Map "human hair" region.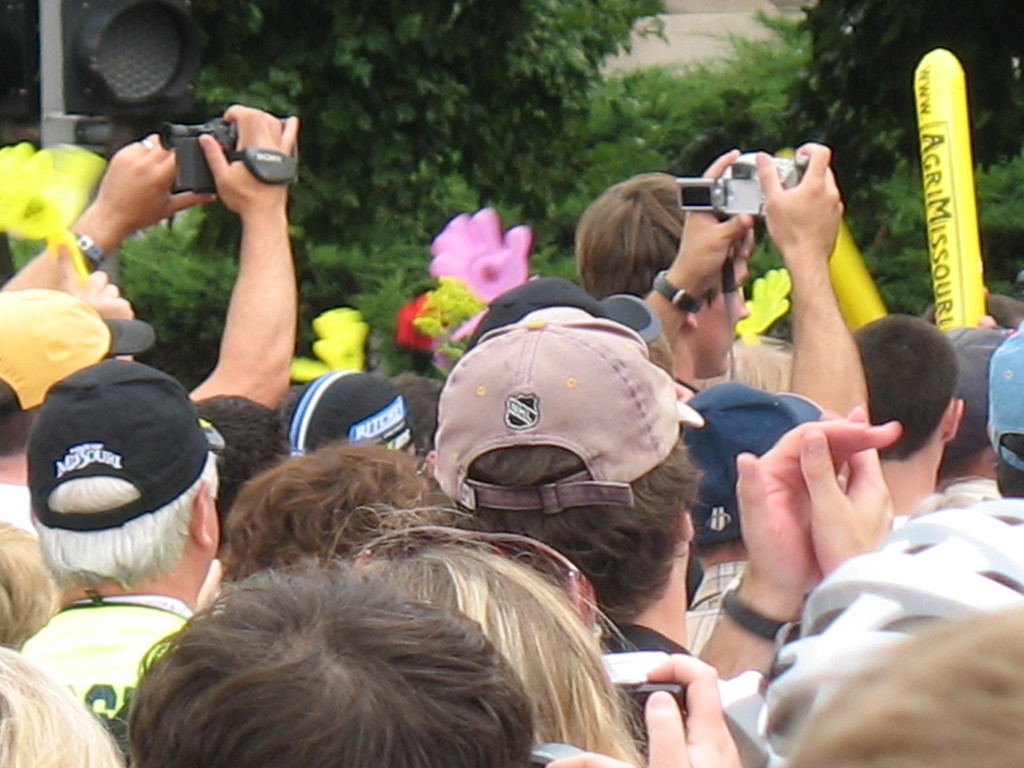
Mapped to Rect(572, 170, 692, 305).
